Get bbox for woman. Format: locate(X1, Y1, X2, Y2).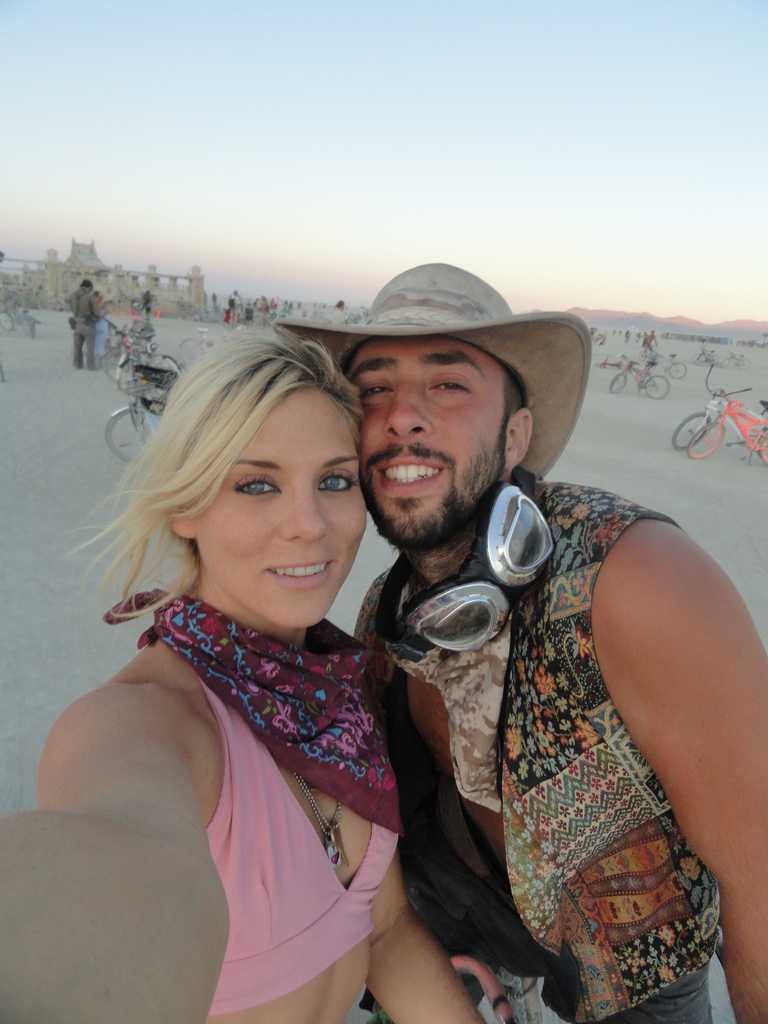
locate(91, 244, 532, 1023).
